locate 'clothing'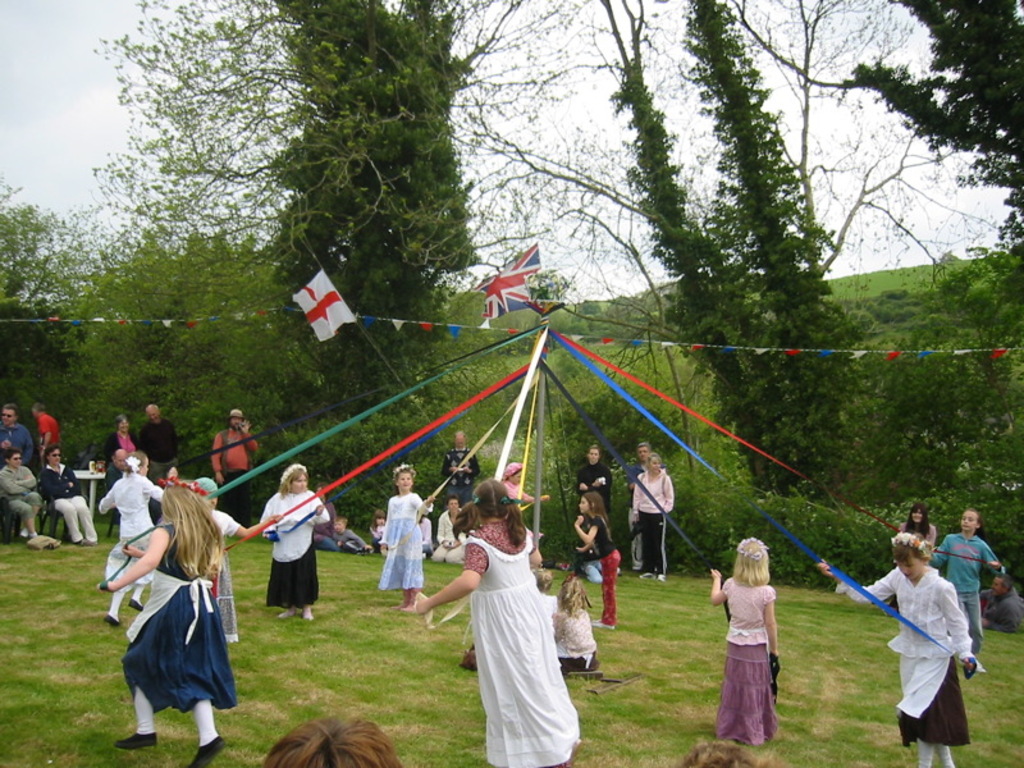
rect(261, 488, 332, 602)
